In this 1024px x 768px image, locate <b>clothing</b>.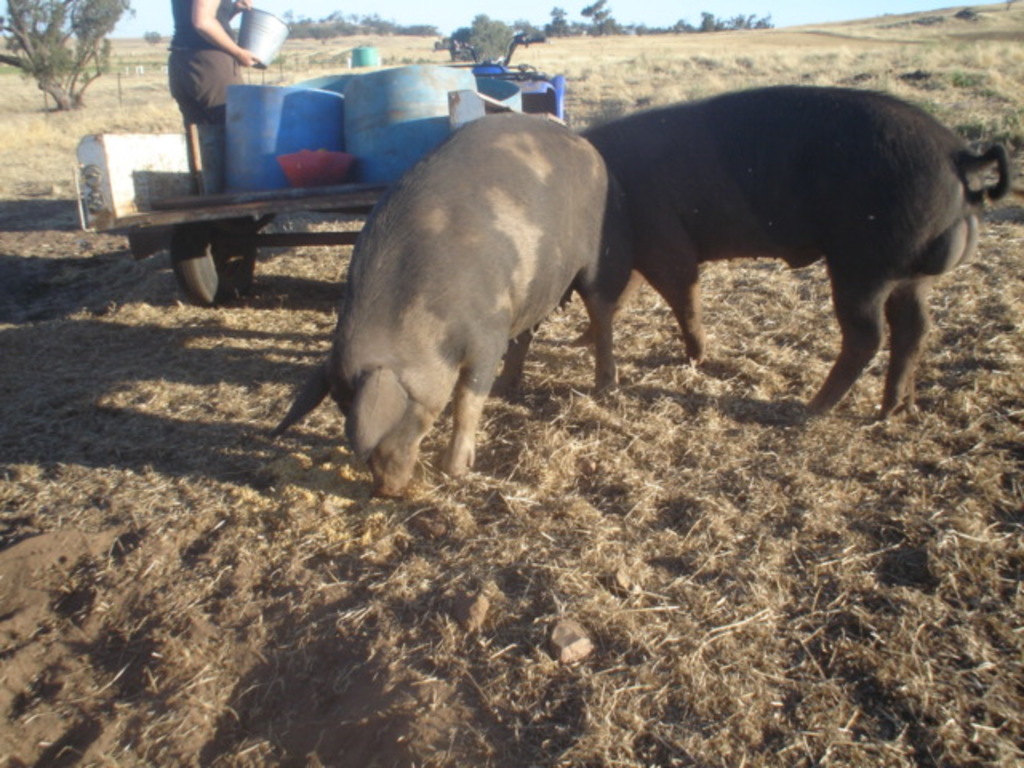
Bounding box: box(146, 14, 258, 122).
